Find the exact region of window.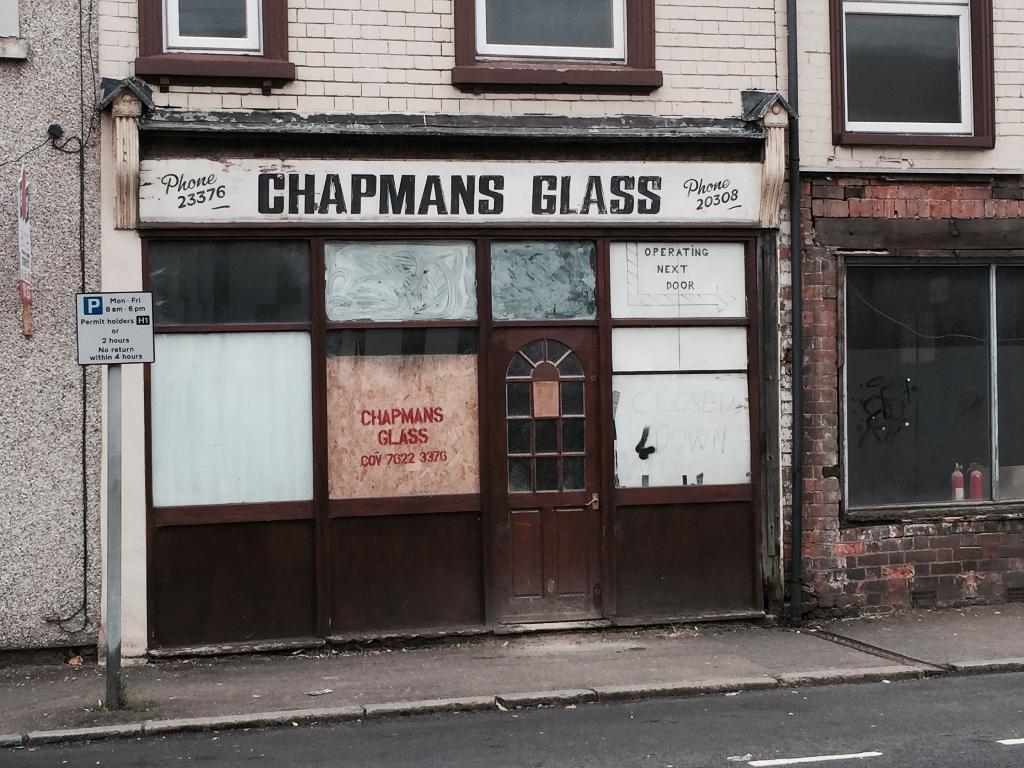
Exact region: (x1=833, y1=249, x2=1023, y2=525).
